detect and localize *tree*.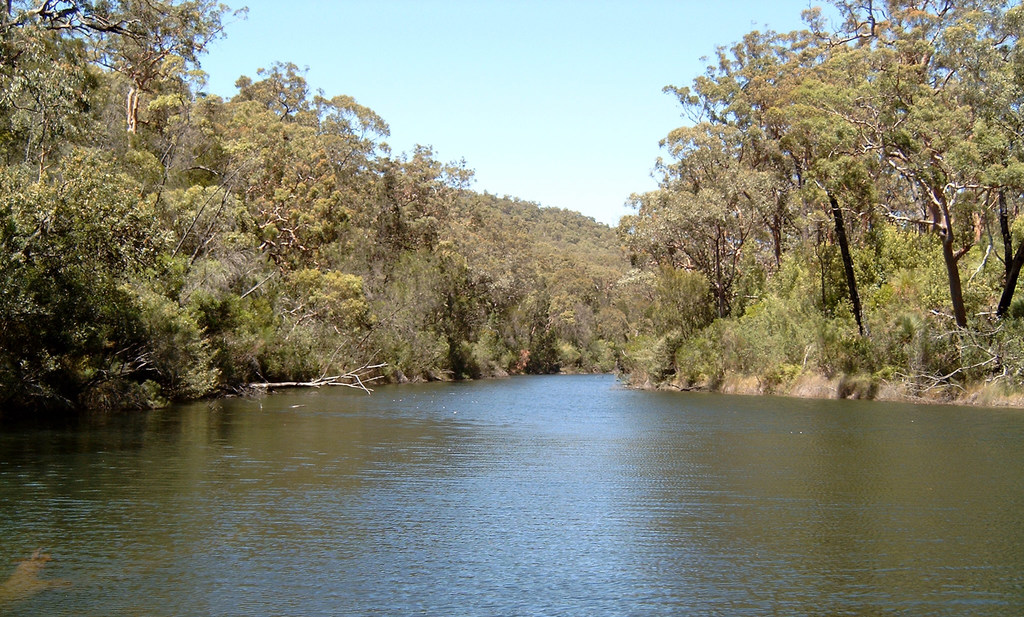
Localized at 86/0/210/157.
